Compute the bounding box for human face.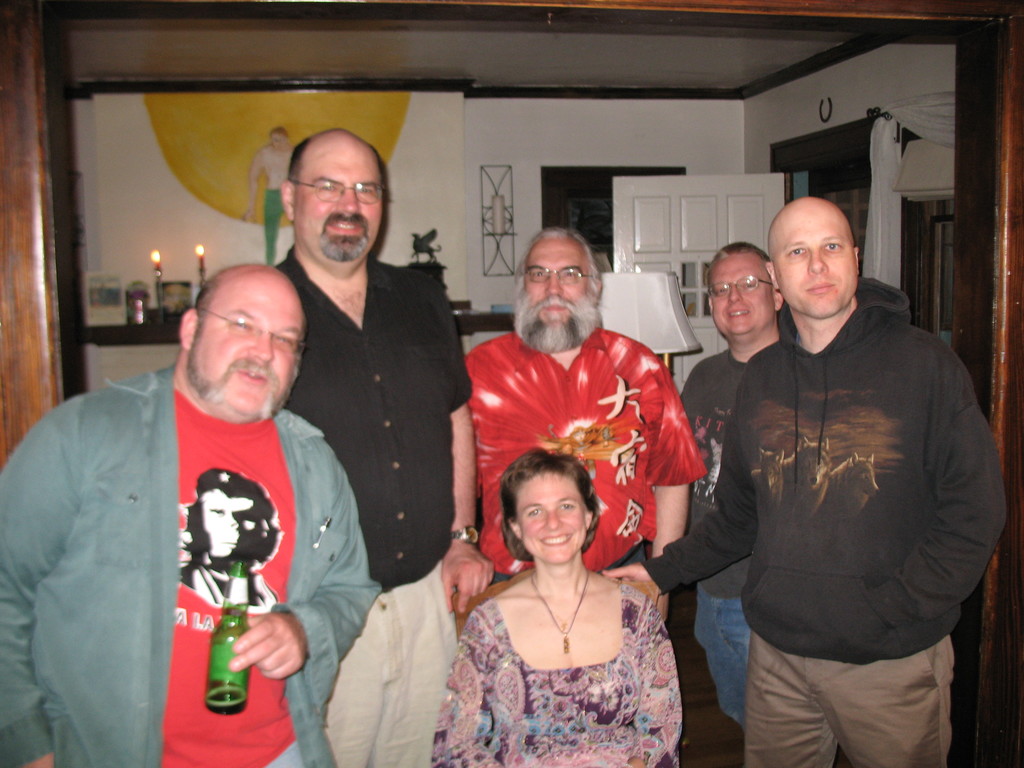
detection(517, 471, 586, 559).
